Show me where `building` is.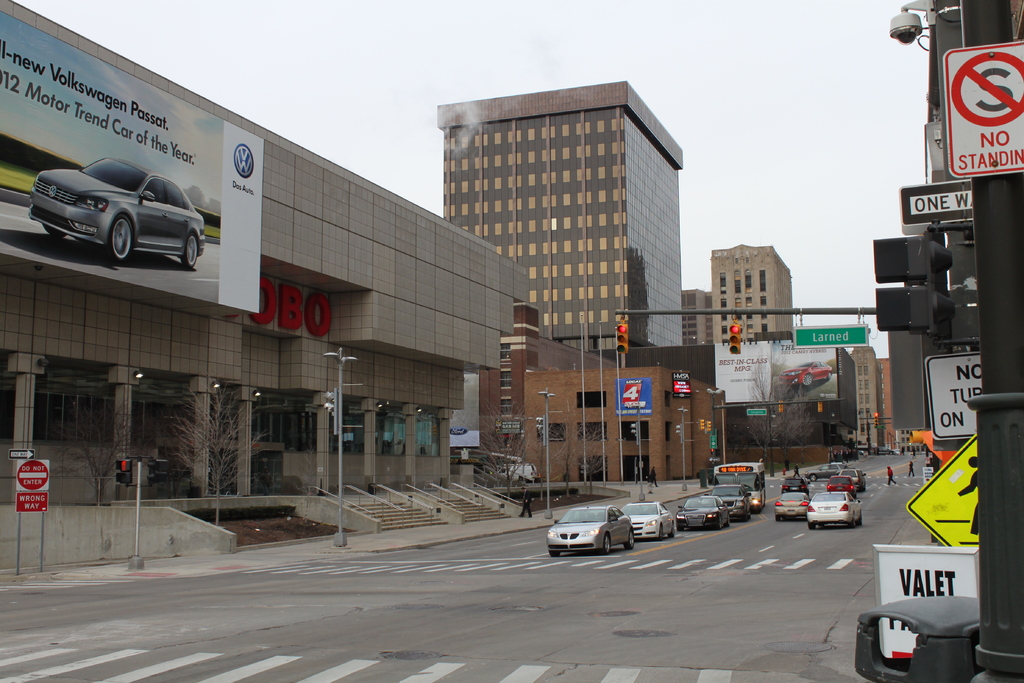
`building` is at (x1=831, y1=345, x2=886, y2=453).
